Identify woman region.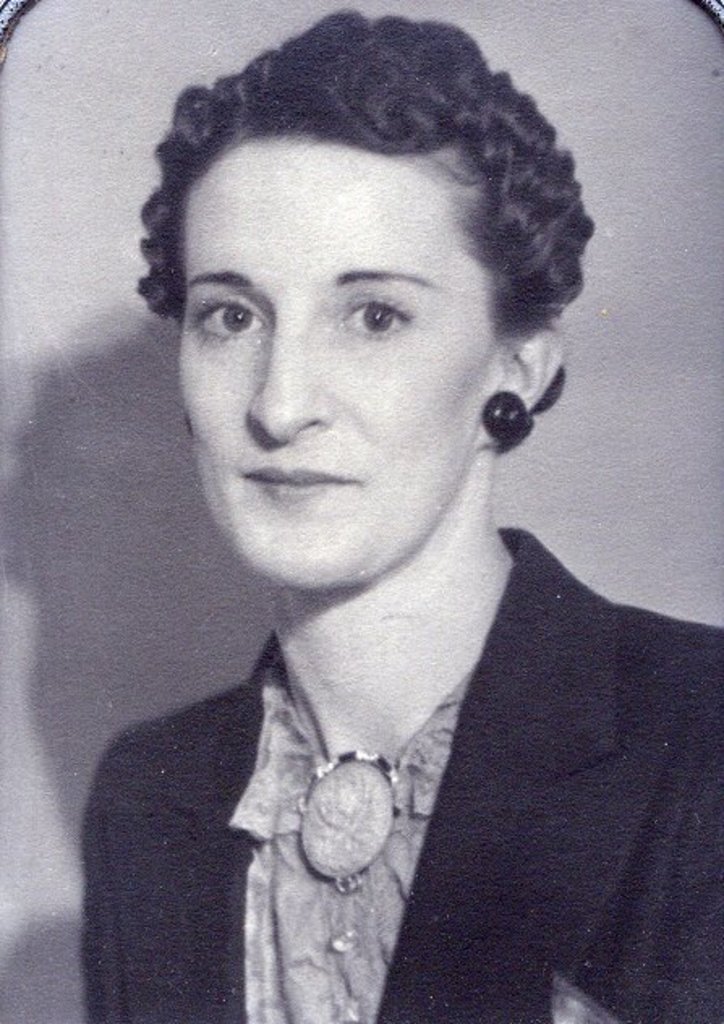
Region: Rect(62, 16, 693, 988).
